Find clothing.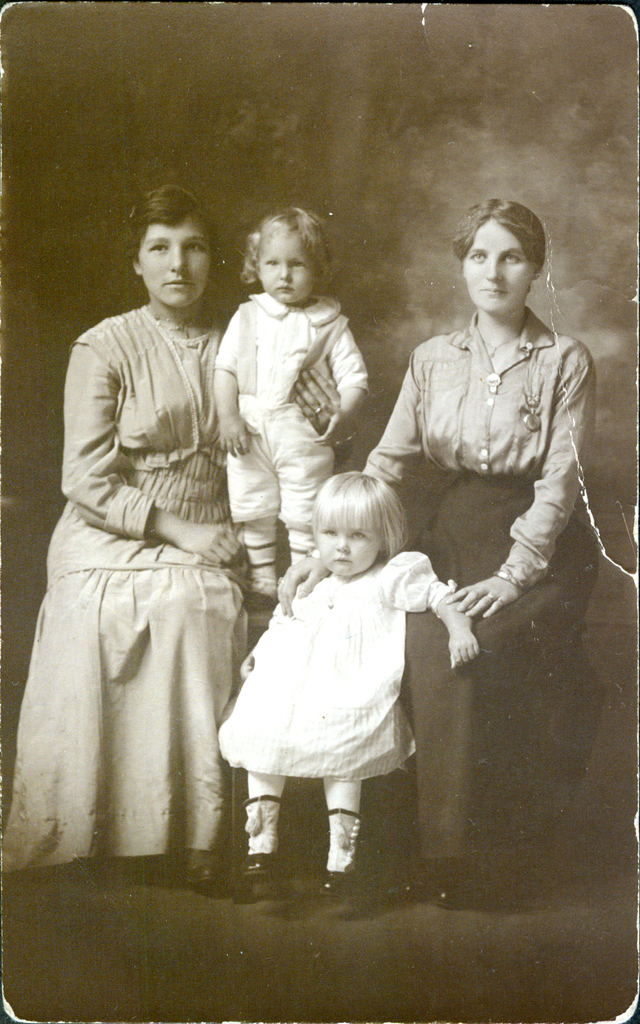
[216,291,365,540].
